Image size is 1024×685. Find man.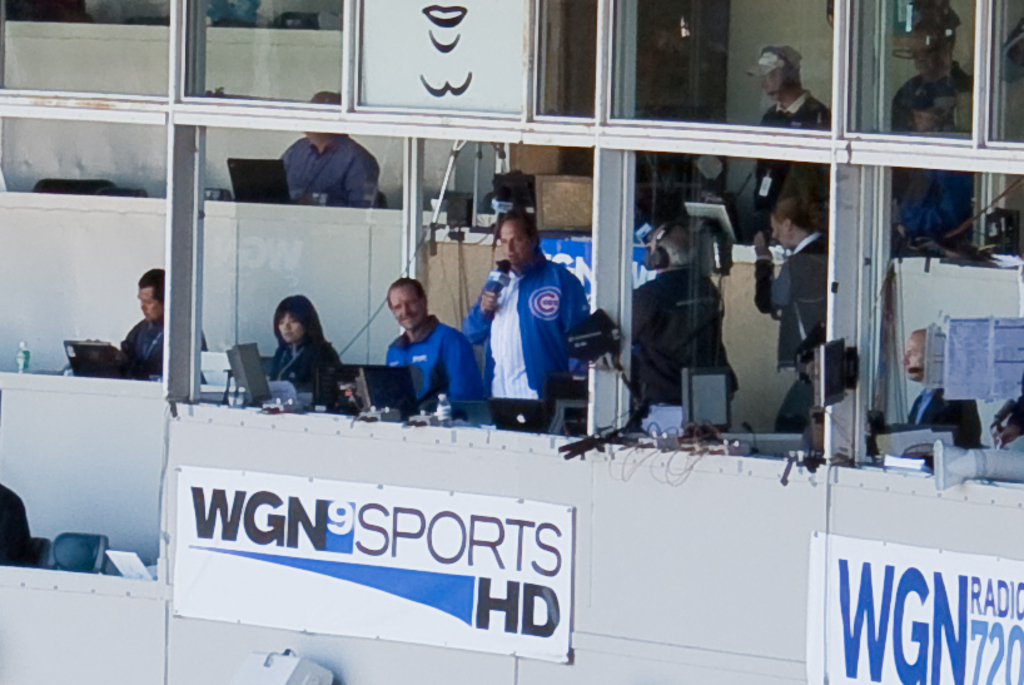
{"left": 383, "top": 278, "right": 483, "bottom": 421}.
